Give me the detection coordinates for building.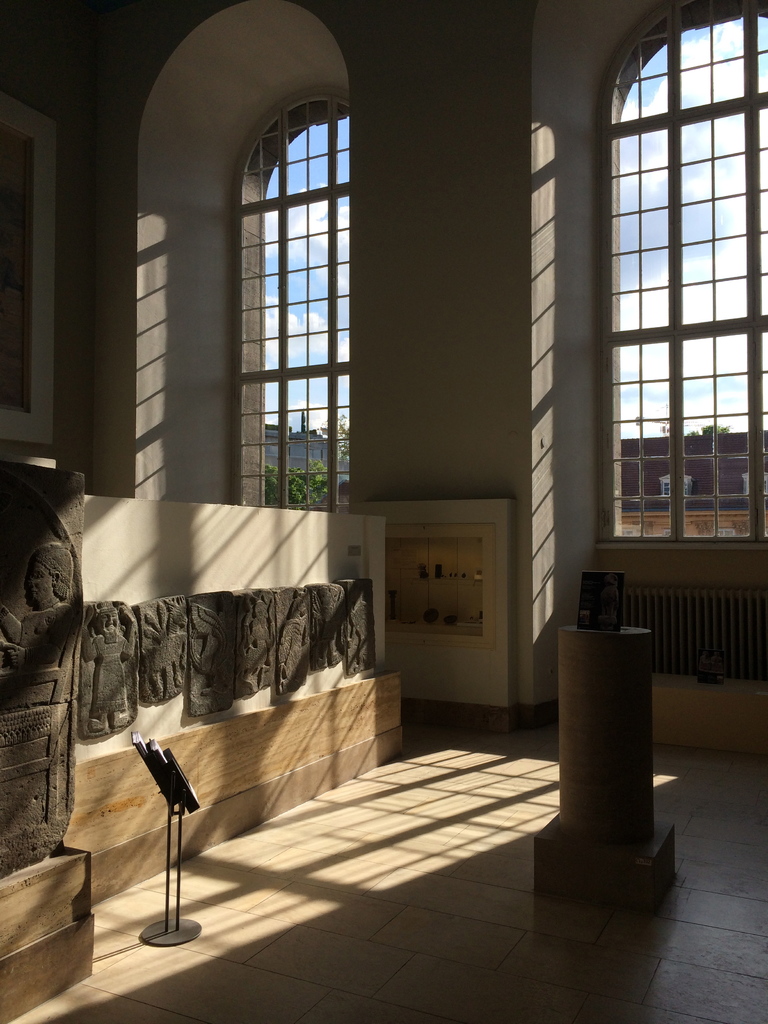
0 0 767 1023.
